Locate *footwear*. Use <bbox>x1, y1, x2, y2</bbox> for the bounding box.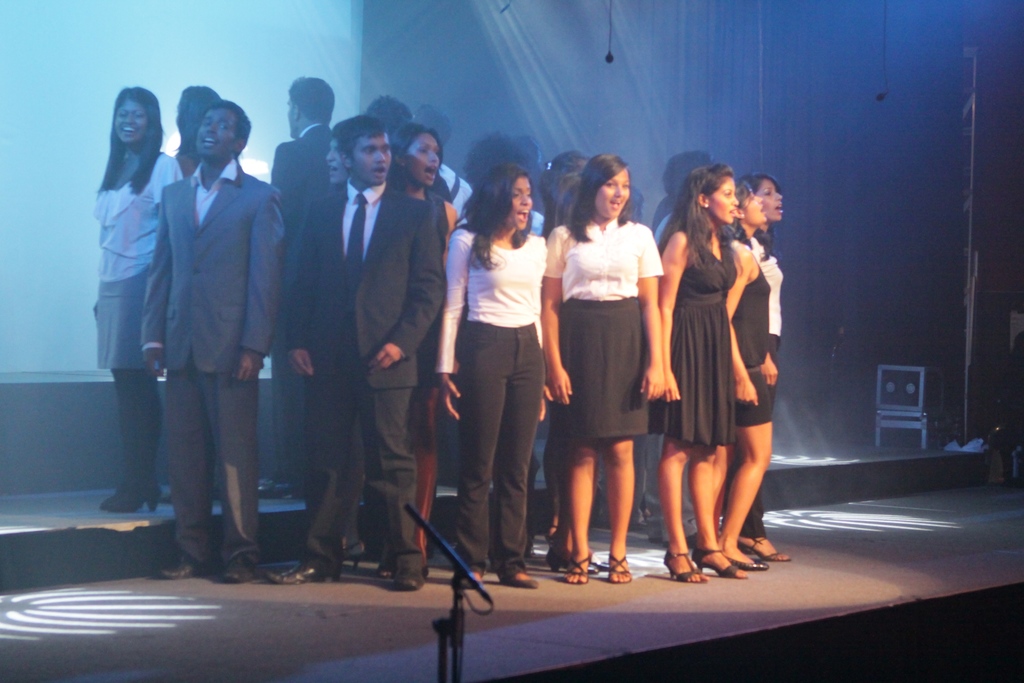
<bbox>502, 570, 538, 588</bbox>.
